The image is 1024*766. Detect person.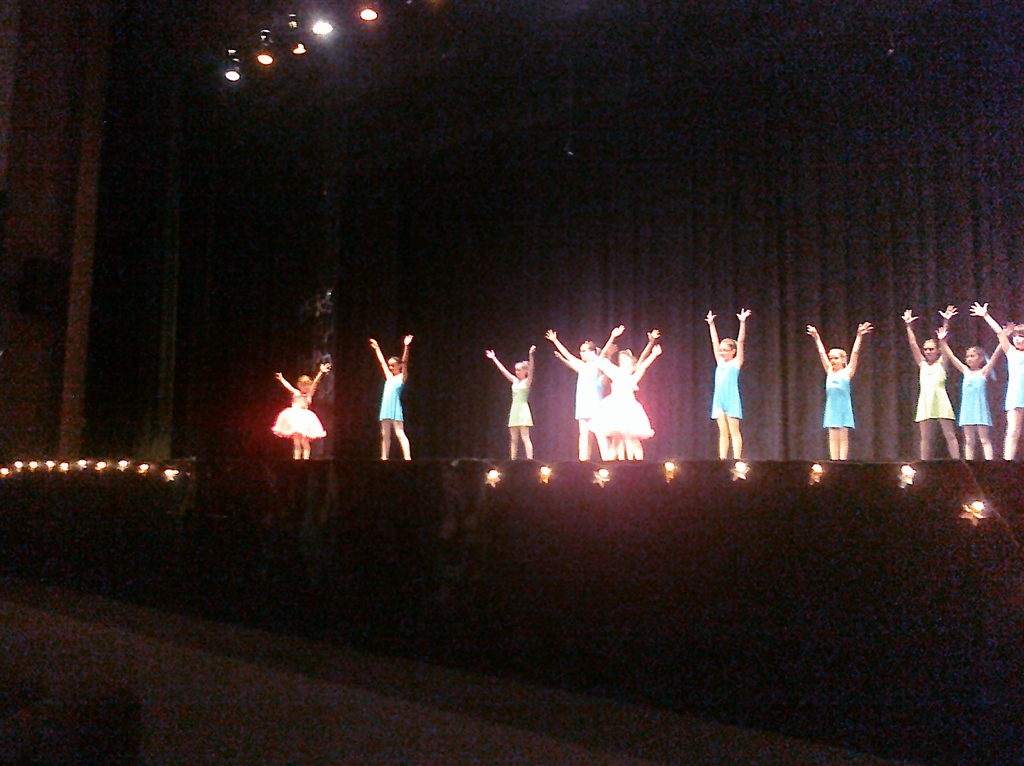
Detection: 541, 326, 622, 457.
